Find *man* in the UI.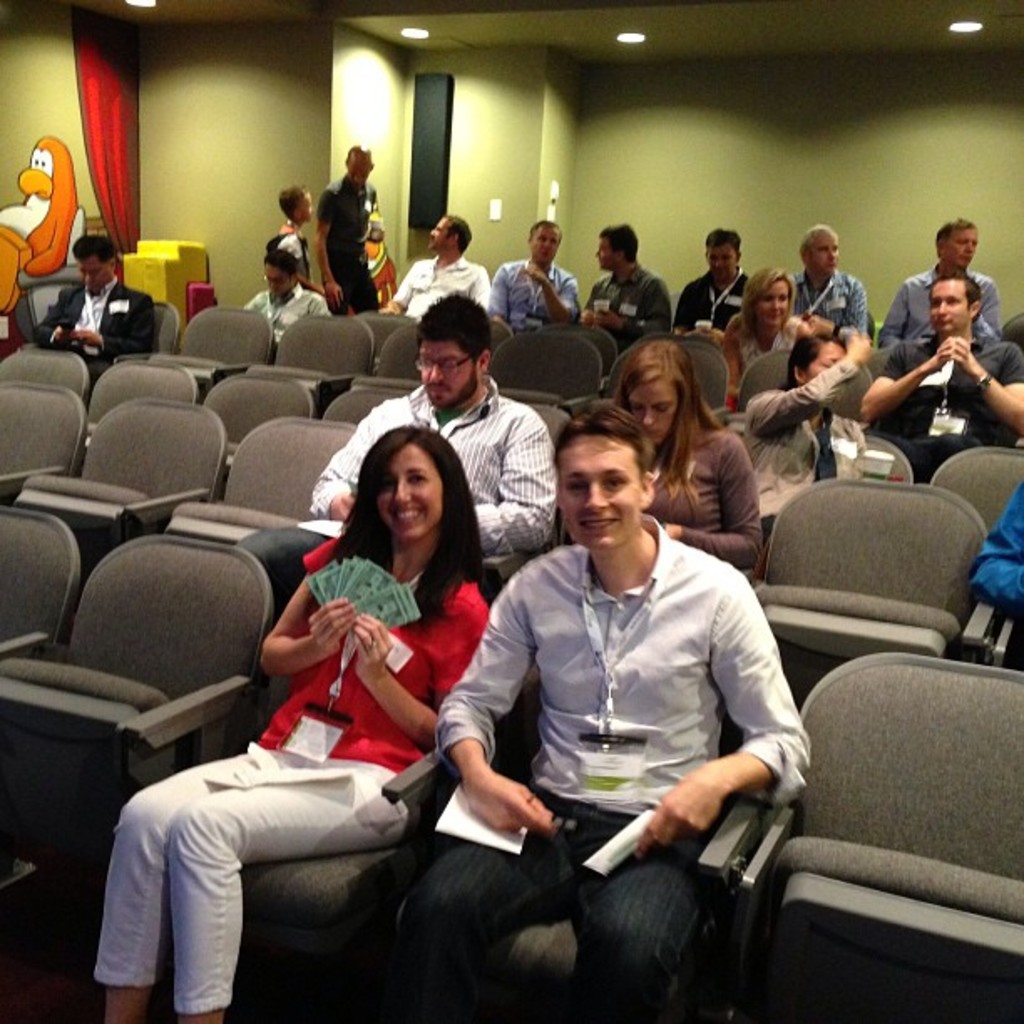
UI element at <bbox>781, 221, 877, 348</bbox>.
